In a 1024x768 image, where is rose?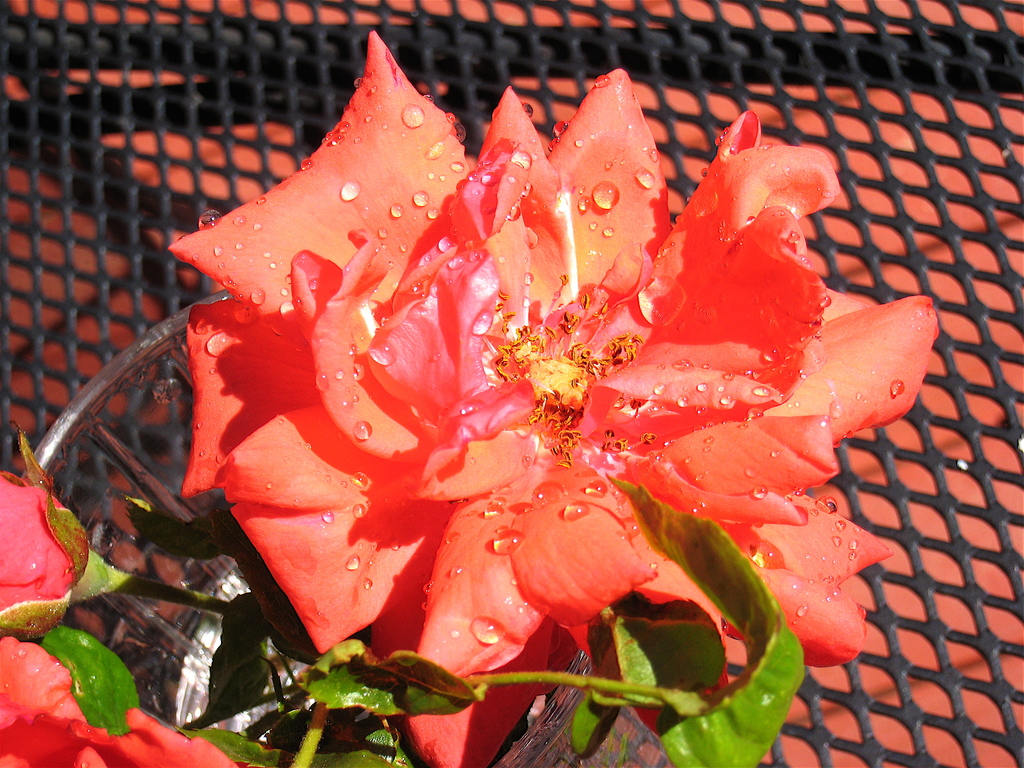
box(0, 634, 235, 767).
